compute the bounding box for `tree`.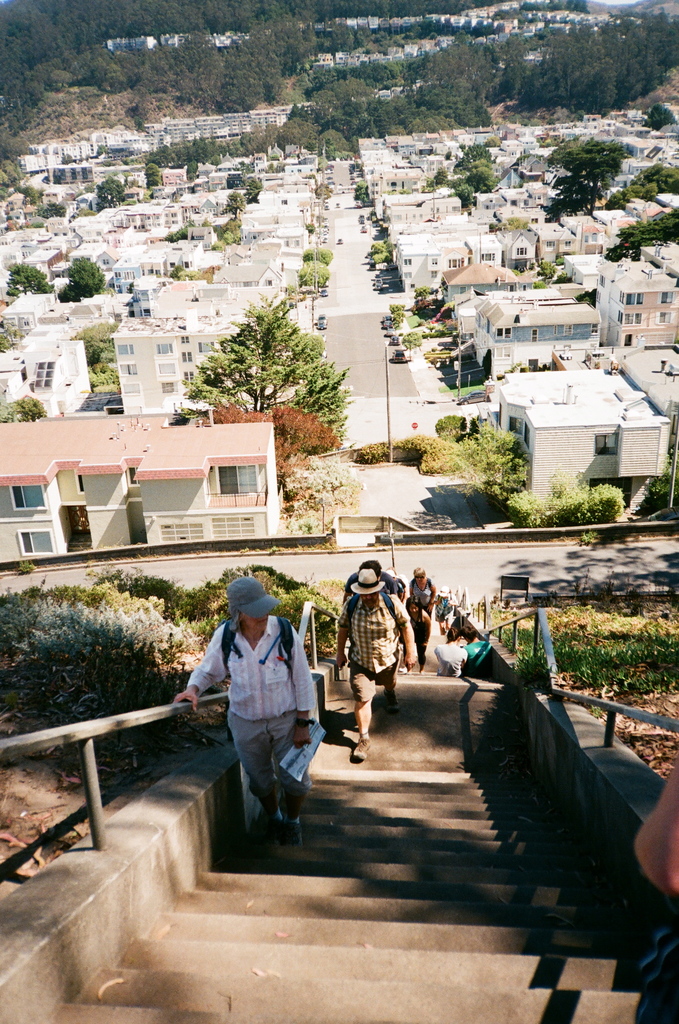
Rect(3, 260, 51, 301).
